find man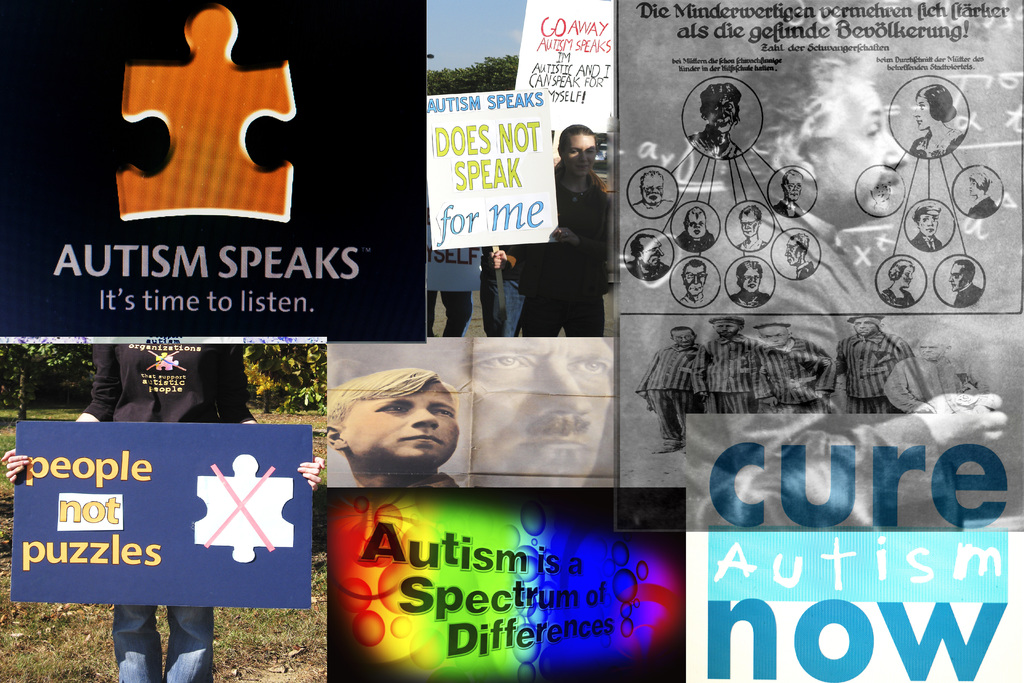
{"x1": 783, "y1": 230, "x2": 812, "y2": 277}
